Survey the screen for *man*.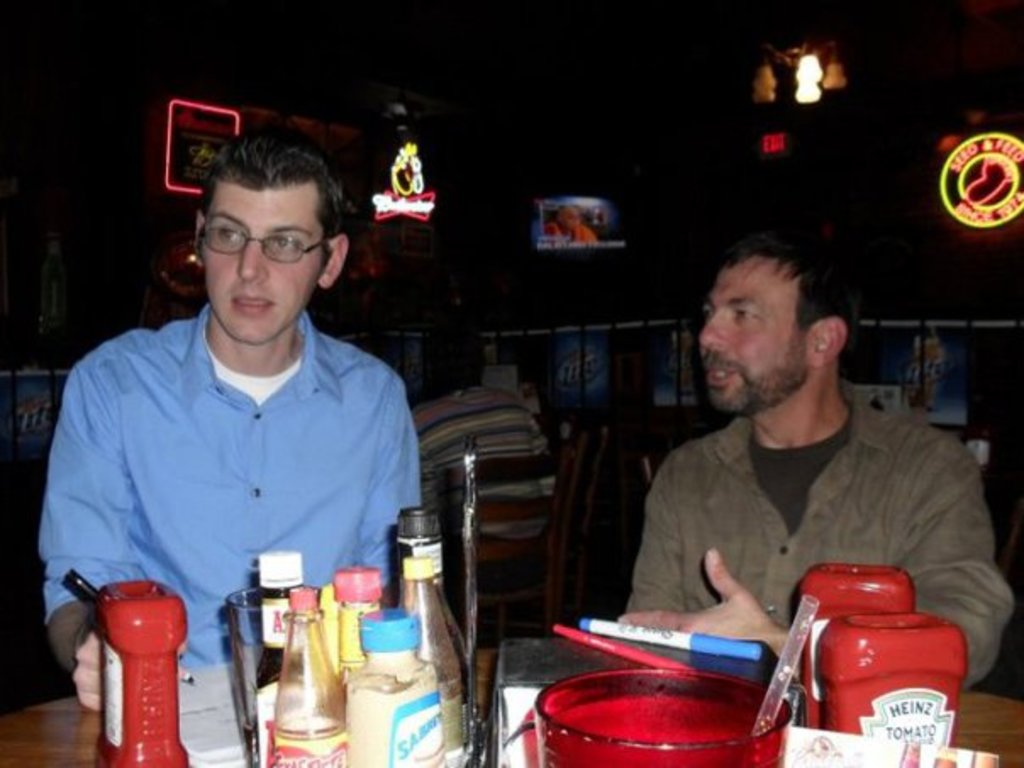
Survey found: rect(627, 400, 1022, 715).
